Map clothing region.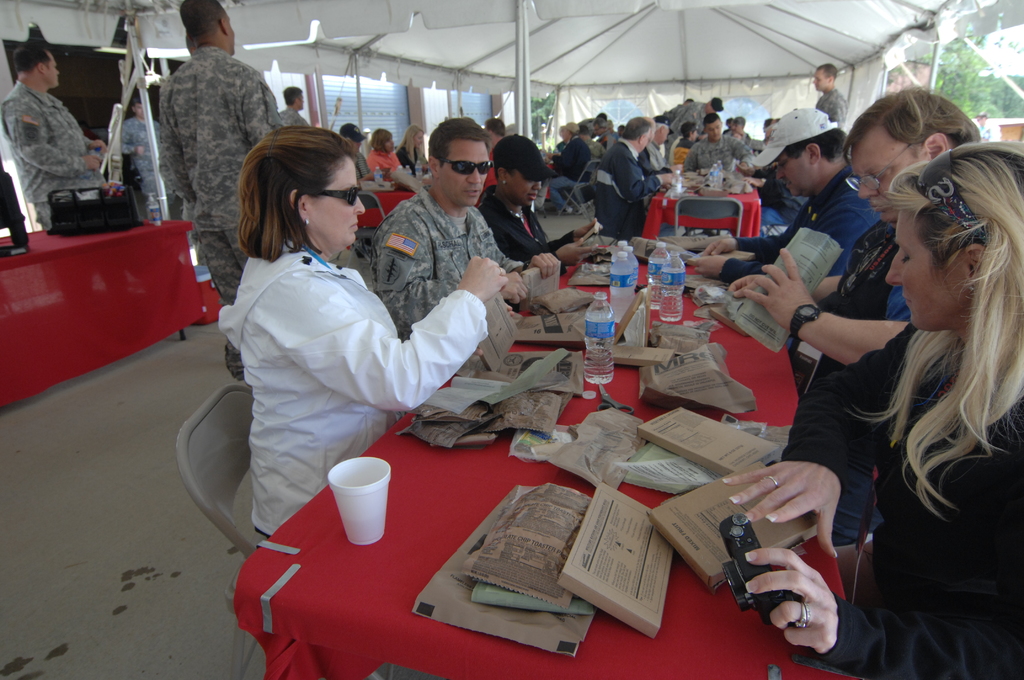
Mapped to 481, 187, 569, 255.
